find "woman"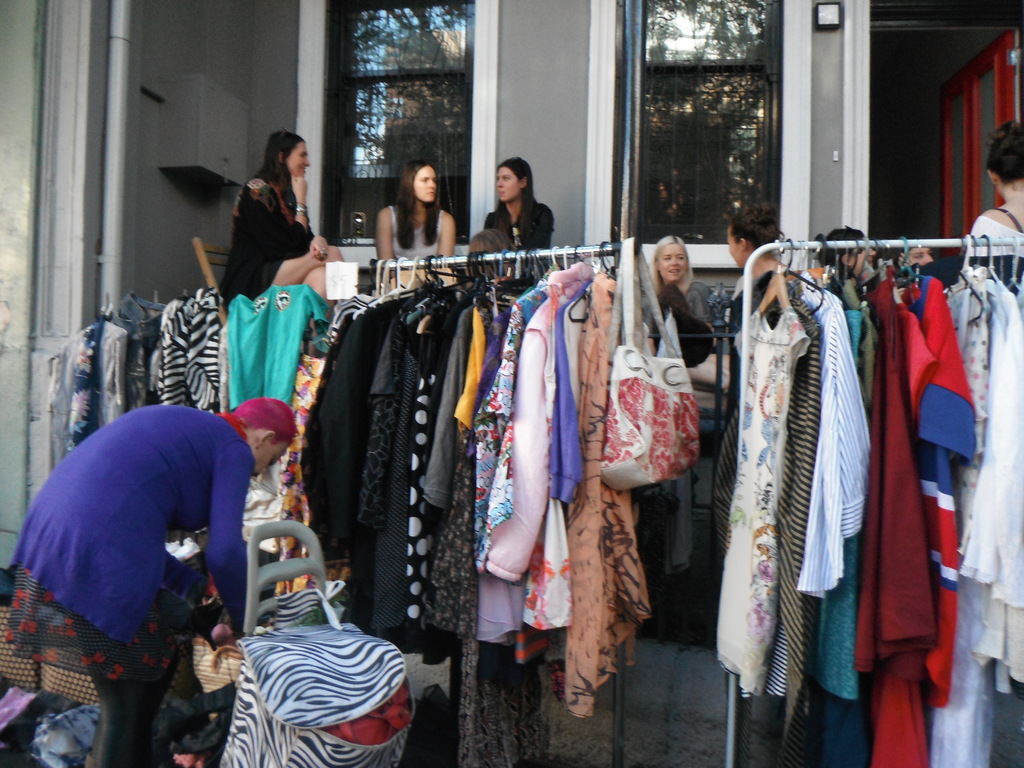
(left=0, top=392, right=300, bottom=767)
